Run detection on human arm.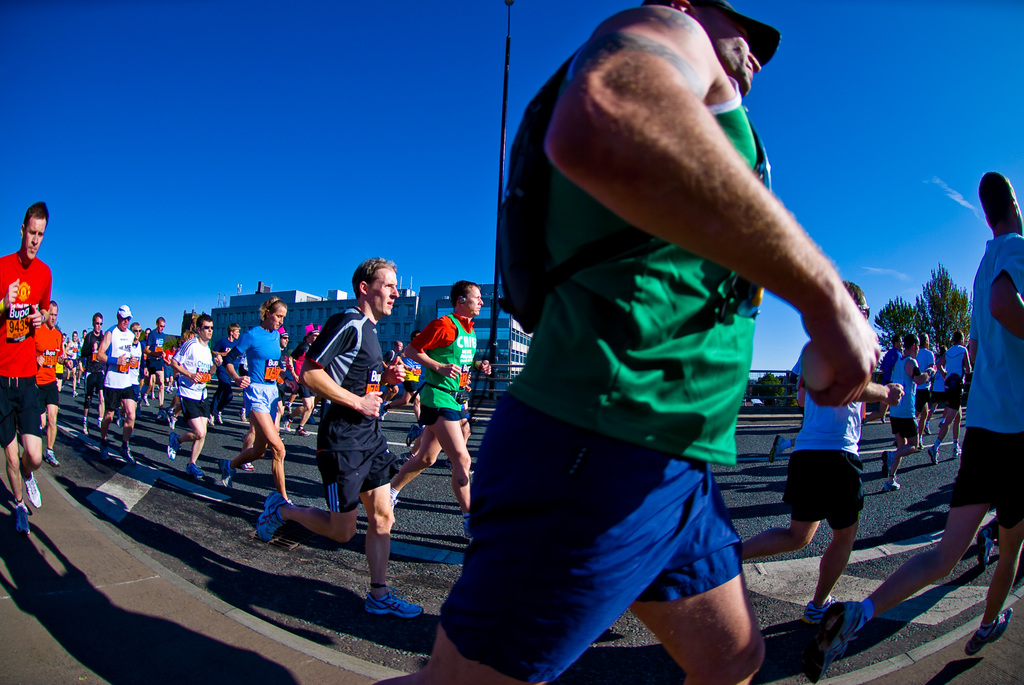
Result: (26, 275, 52, 327).
